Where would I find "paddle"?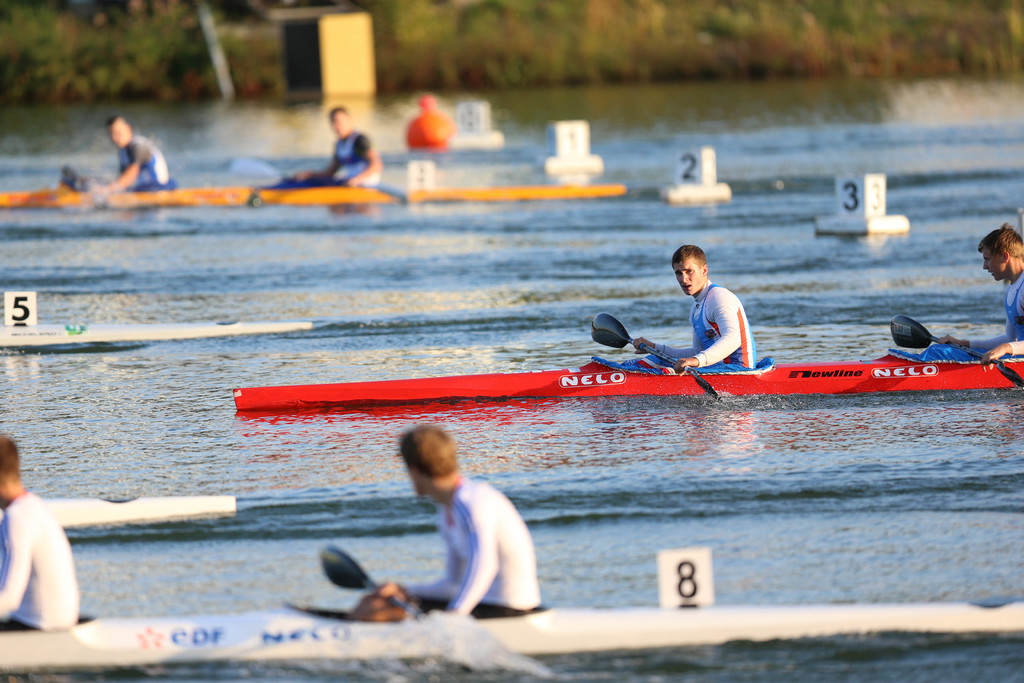
At (left=593, top=312, right=719, bottom=399).
